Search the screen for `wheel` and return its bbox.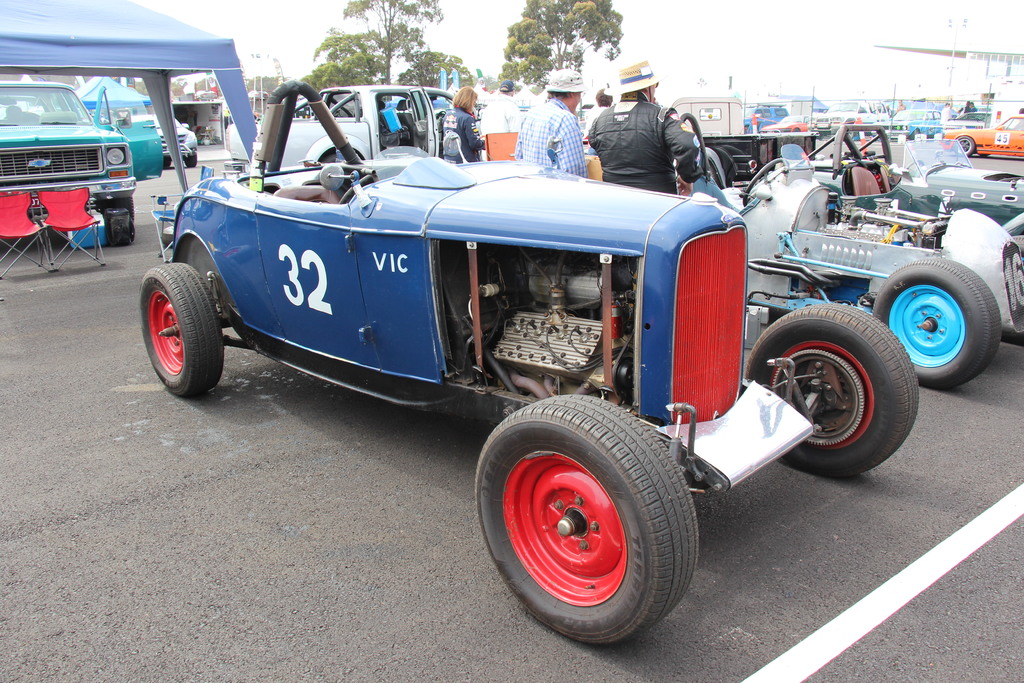
Found: pyautogui.locateOnScreen(832, 120, 887, 163).
